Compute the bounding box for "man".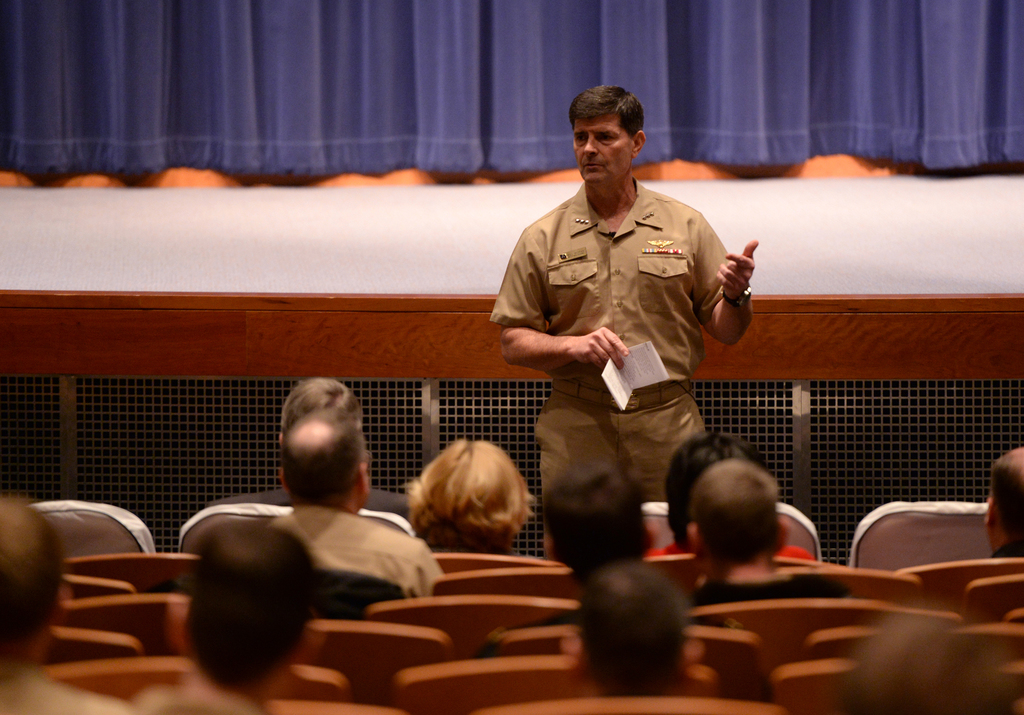
box=[826, 613, 1020, 714].
